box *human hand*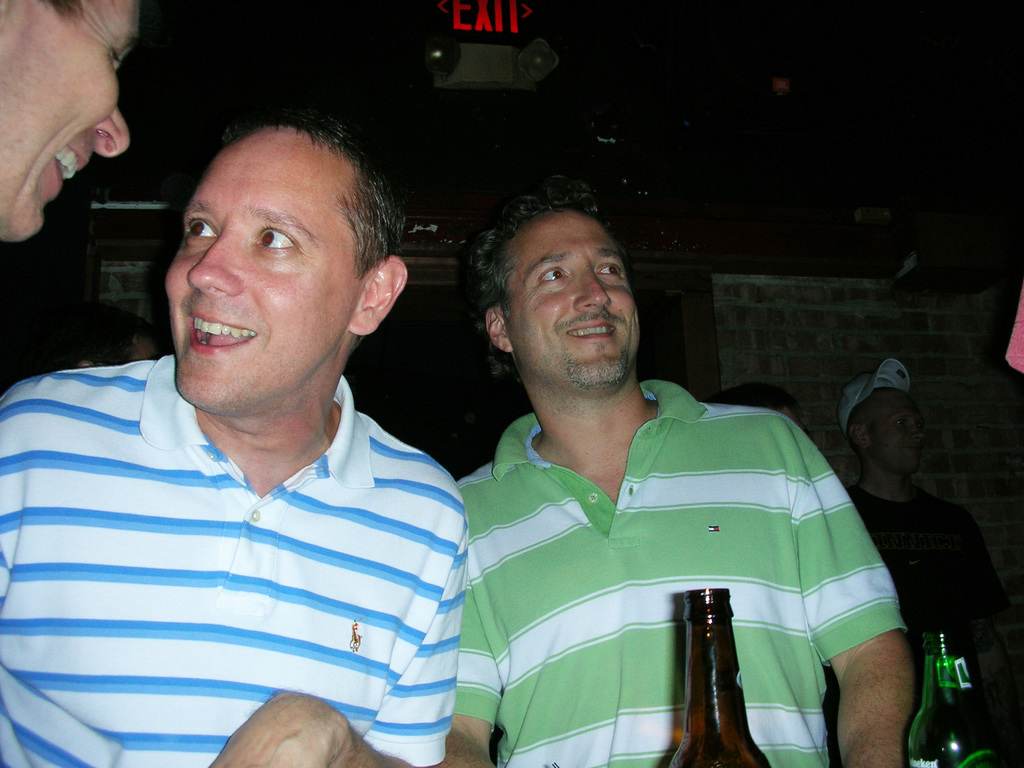
x1=207 y1=692 x2=350 y2=767
